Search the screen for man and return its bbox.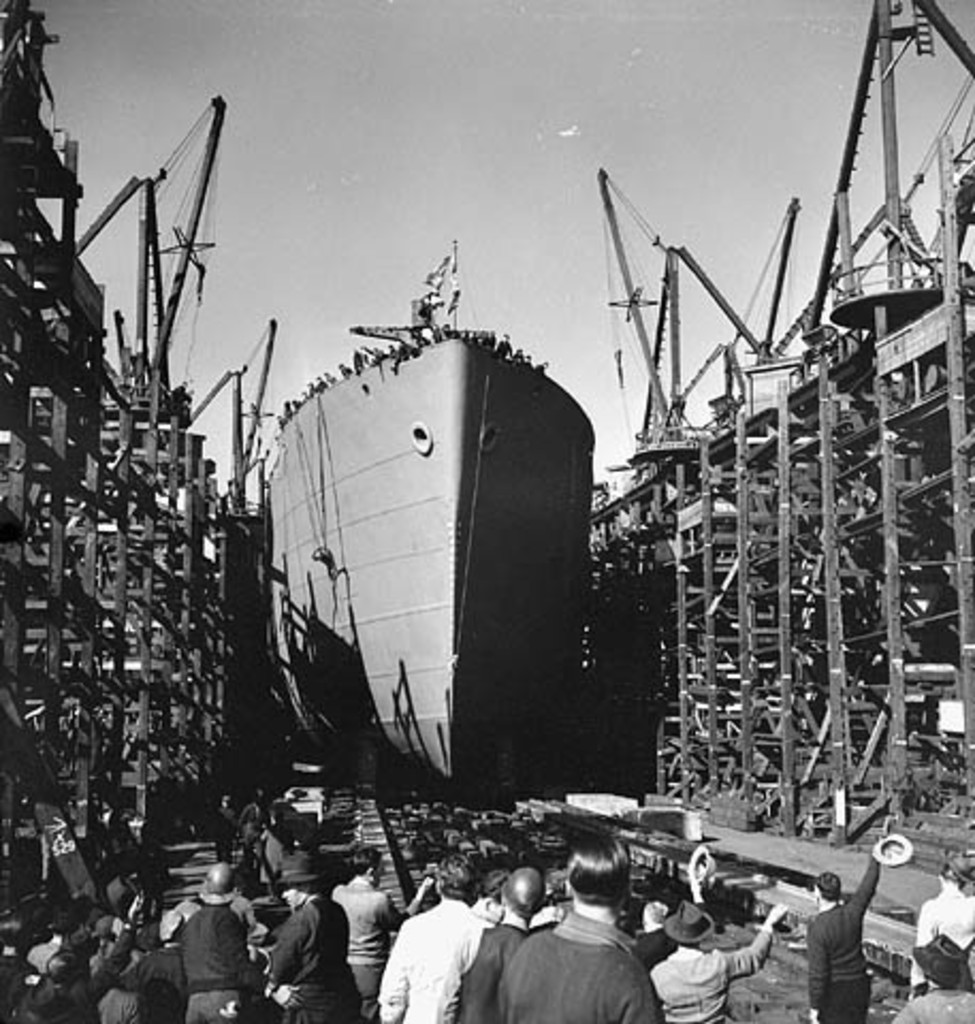
Found: left=228, top=791, right=279, bottom=885.
